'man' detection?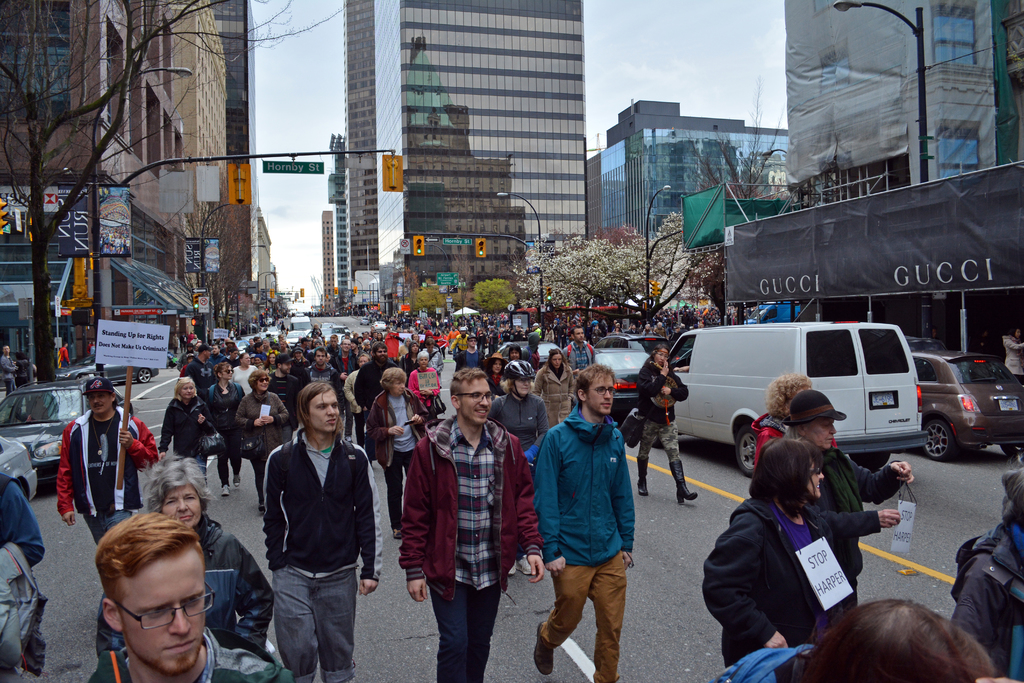
bbox(356, 343, 392, 416)
